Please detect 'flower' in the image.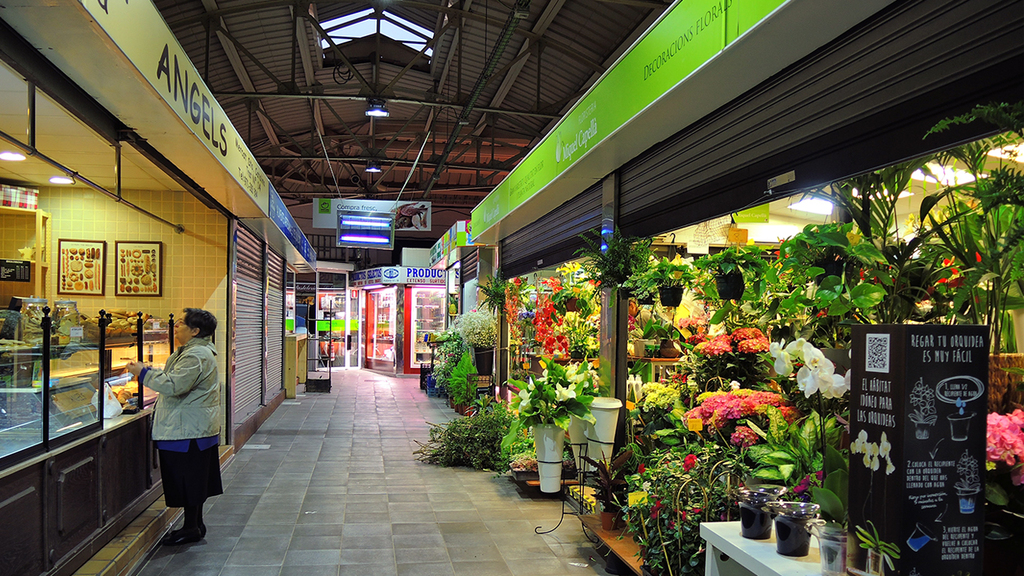
{"x1": 970, "y1": 402, "x2": 1023, "y2": 478}.
